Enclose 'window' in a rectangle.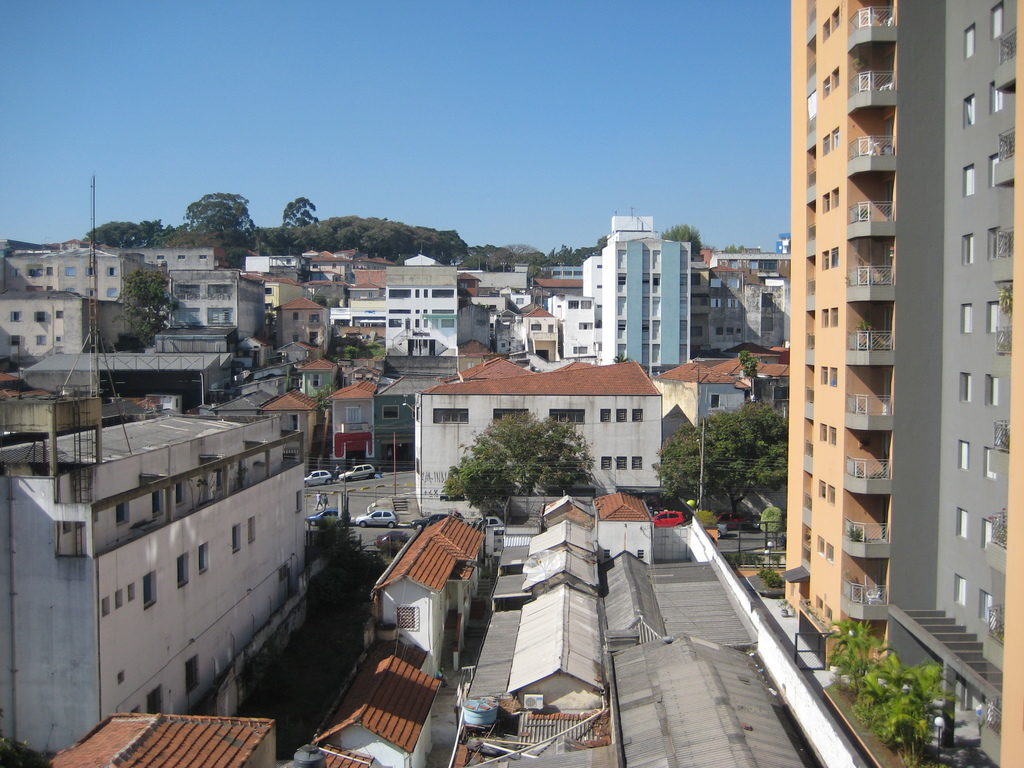
select_region(988, 151, 1001, 192).
